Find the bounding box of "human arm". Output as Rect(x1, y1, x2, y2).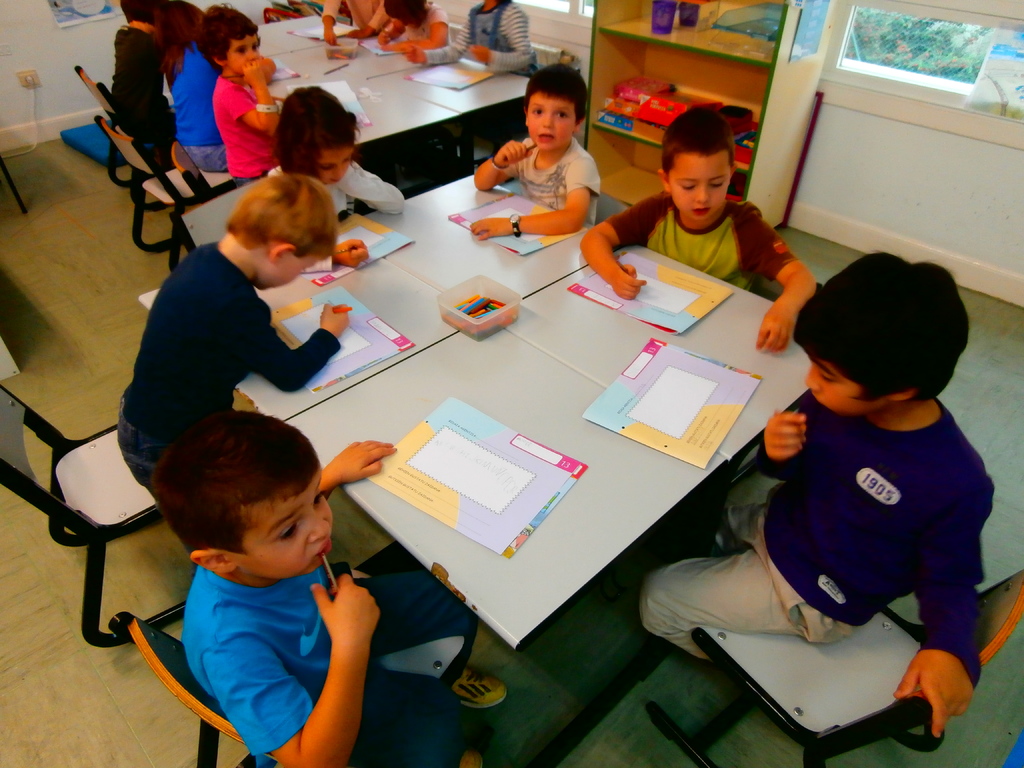
Rect(576, 188, 673, 300).
